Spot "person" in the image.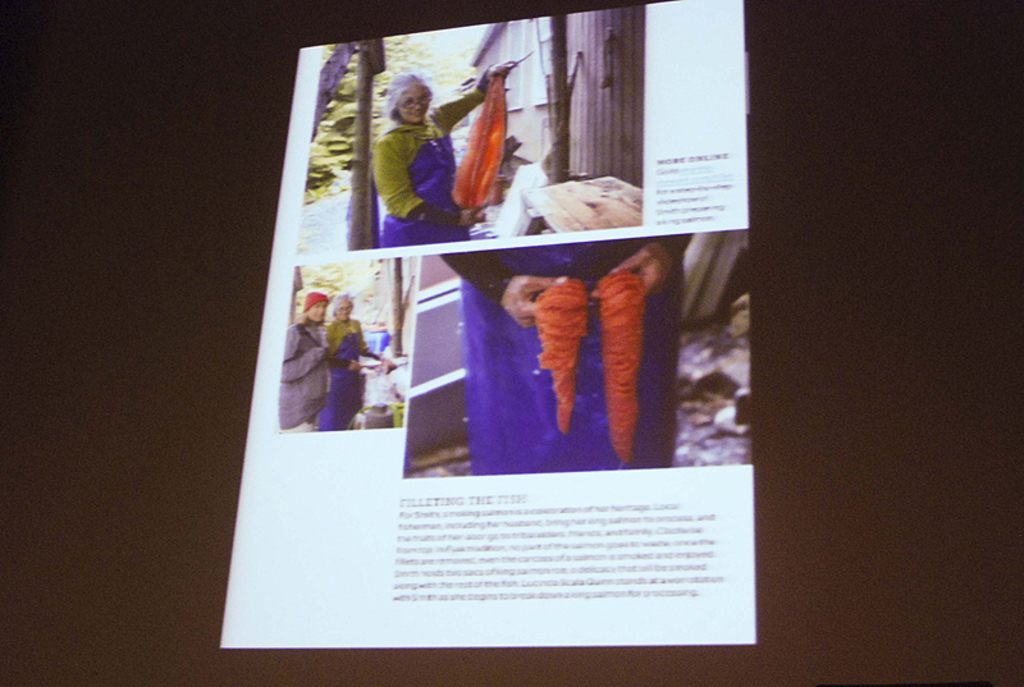
"person" found at 325/289/387/429.
